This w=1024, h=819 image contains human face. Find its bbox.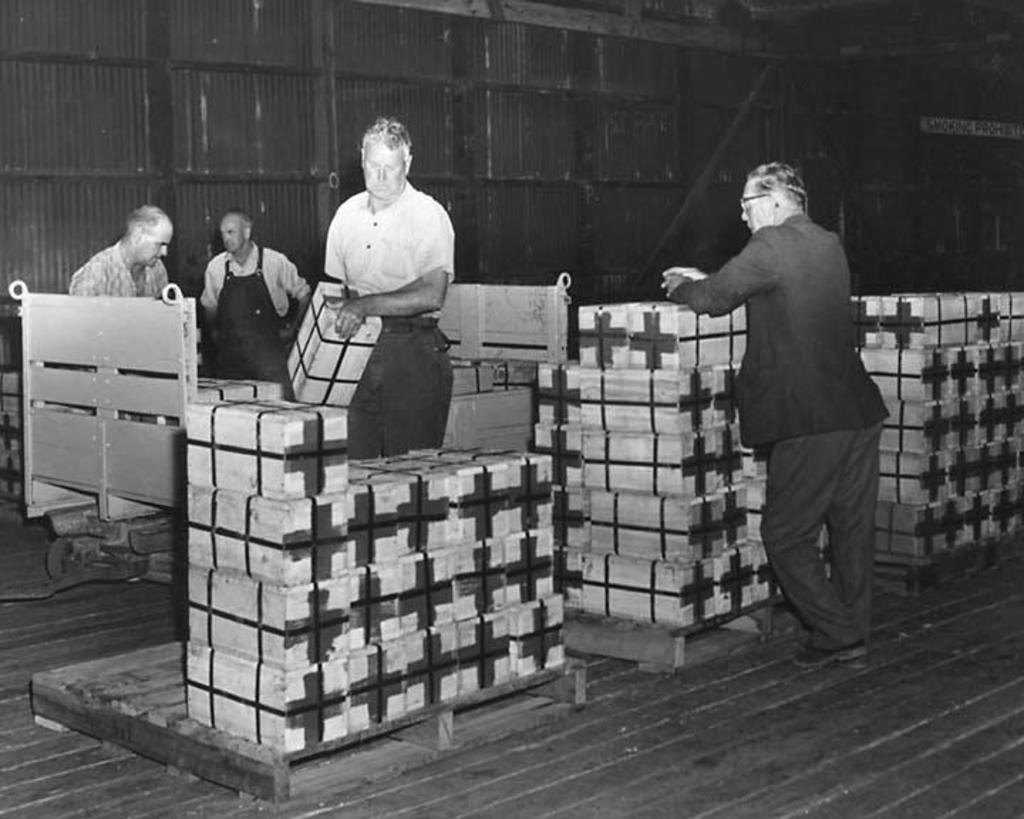
bbox=[737, 181, 767, 232].
